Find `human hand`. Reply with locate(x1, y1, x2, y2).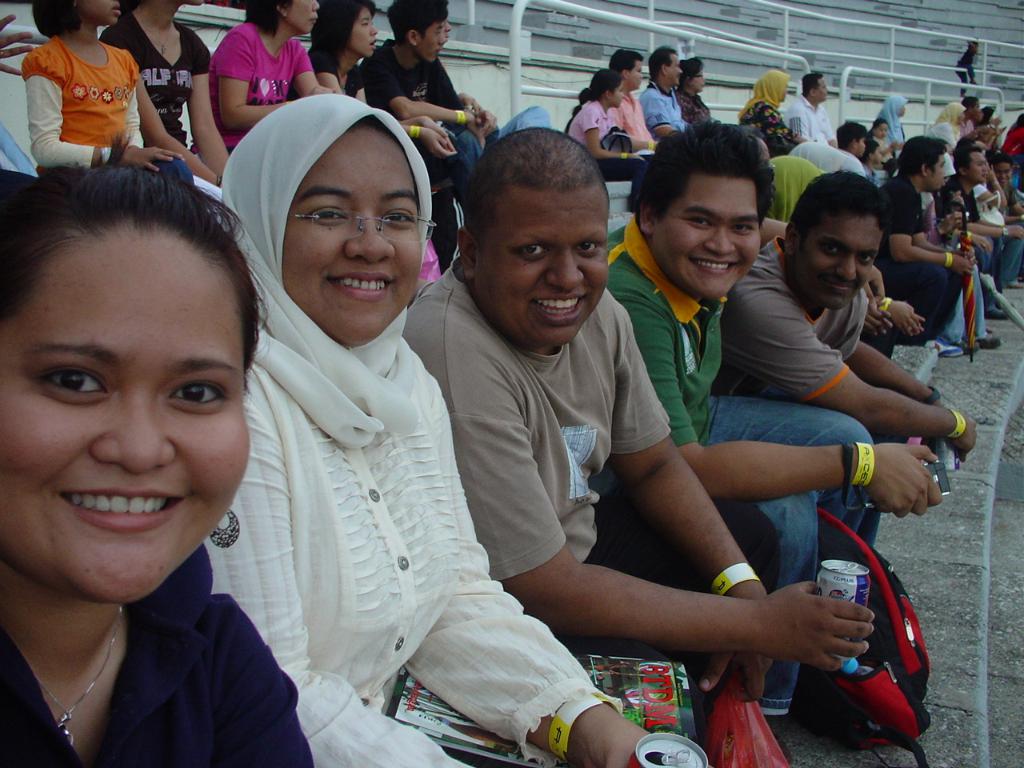
locate(958, 244, 974, 266).
